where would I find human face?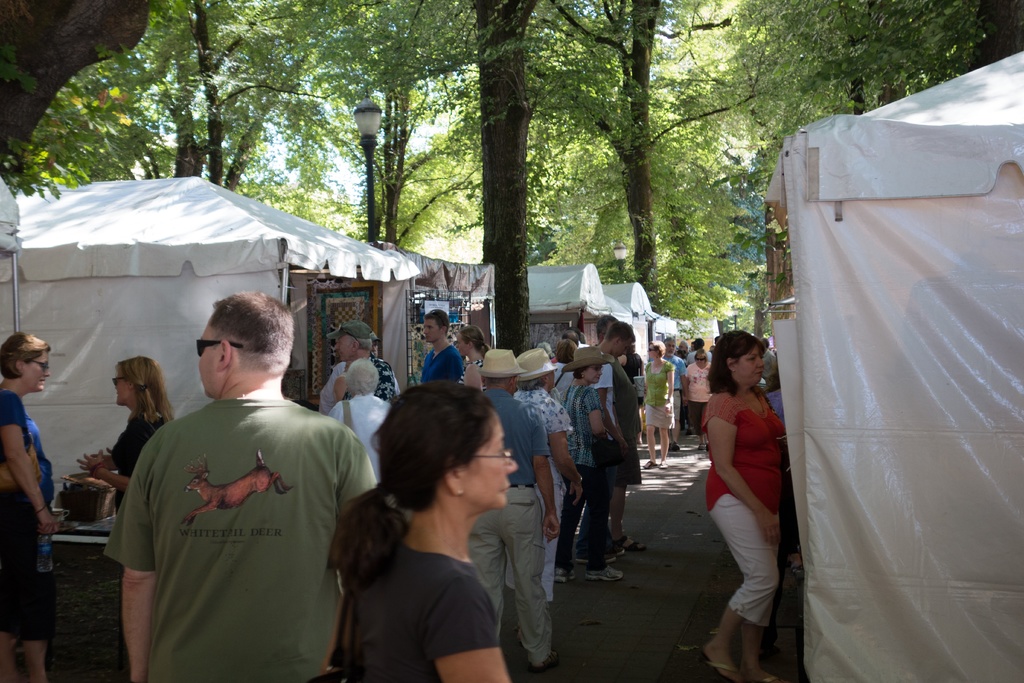
At <bbox>20, 353, 51, 393</bbox>.
